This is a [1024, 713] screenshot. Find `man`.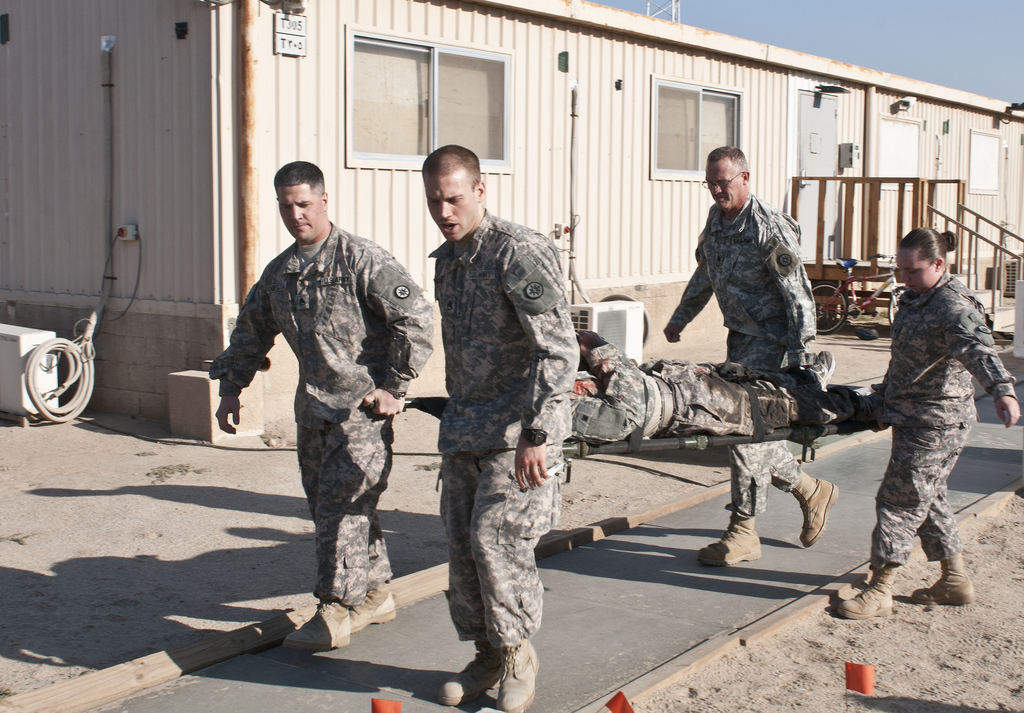
Bounding box: 664, 145, 839, 569.
